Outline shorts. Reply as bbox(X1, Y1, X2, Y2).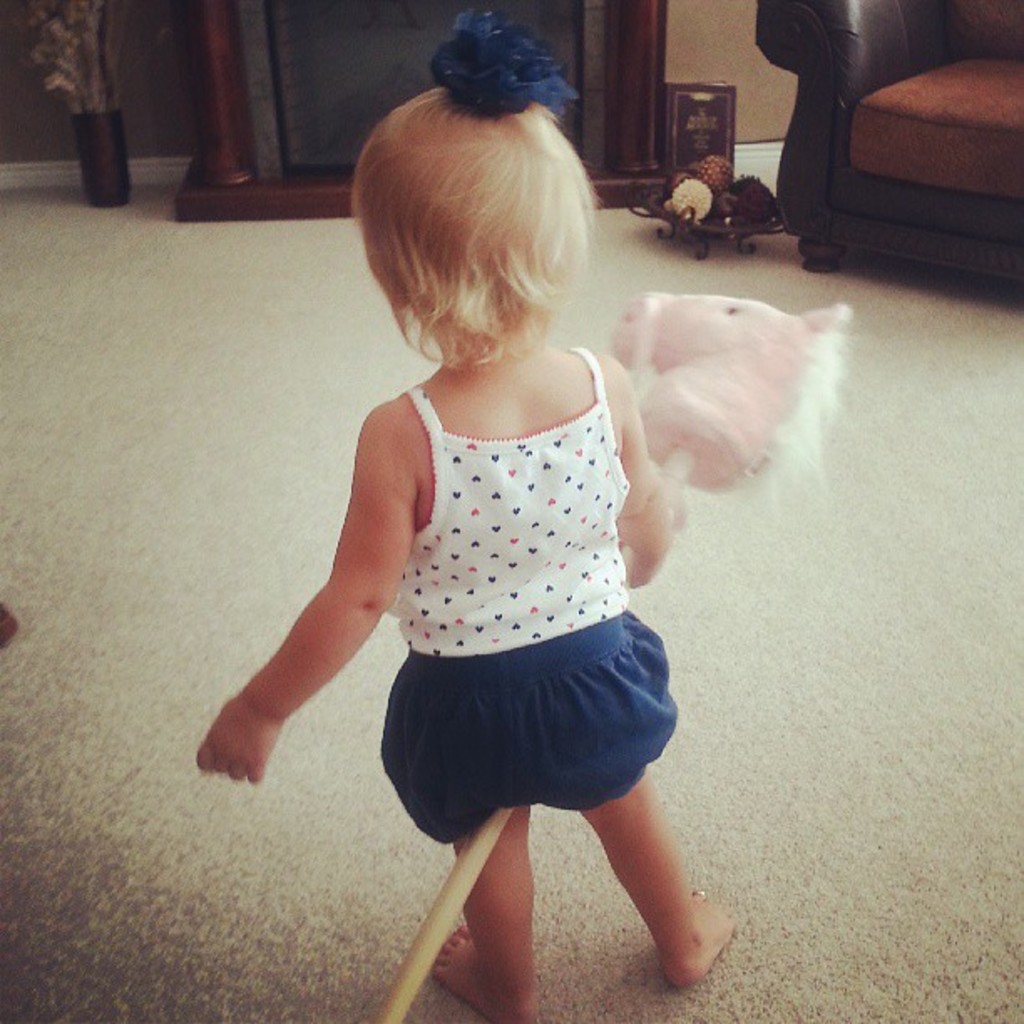
bbox(363, 654, 711, 810).
